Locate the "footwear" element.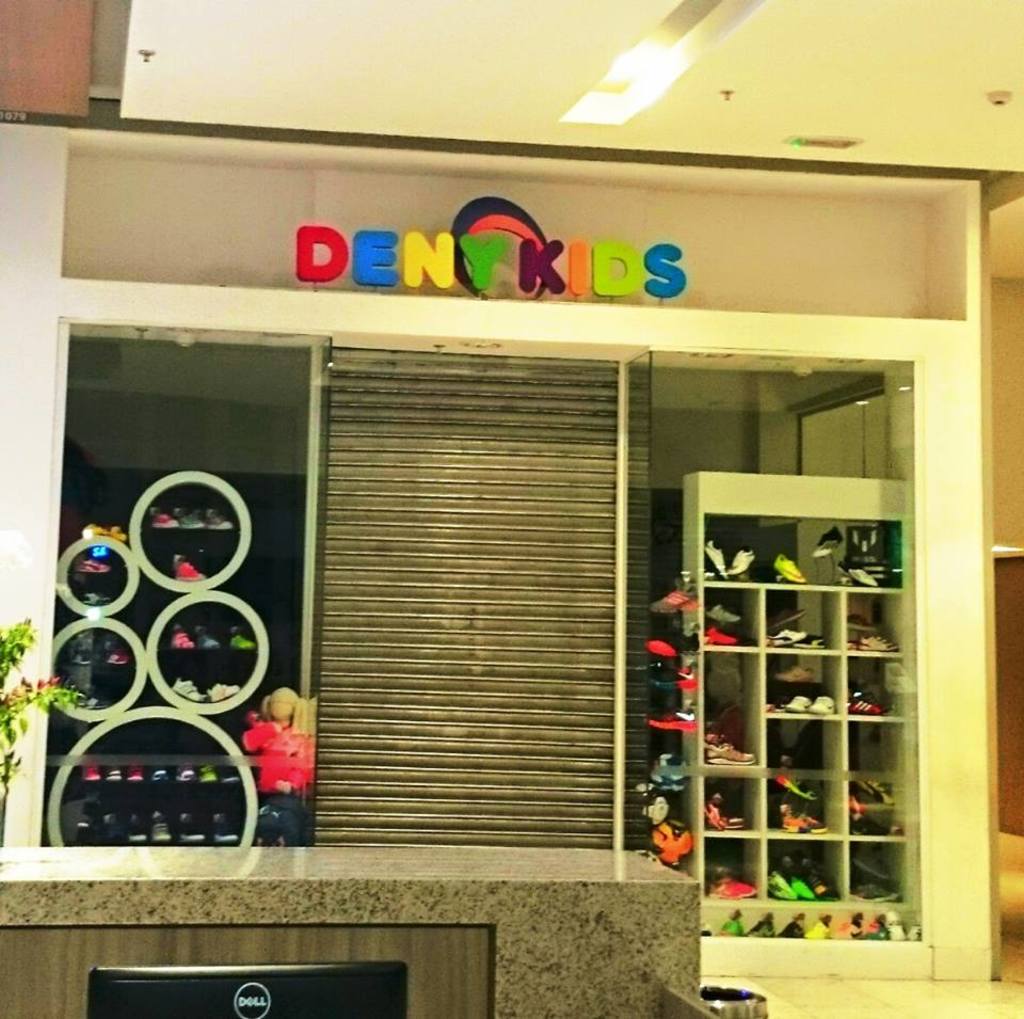
Element bbox: select_region(780, 779, 826, 803).
